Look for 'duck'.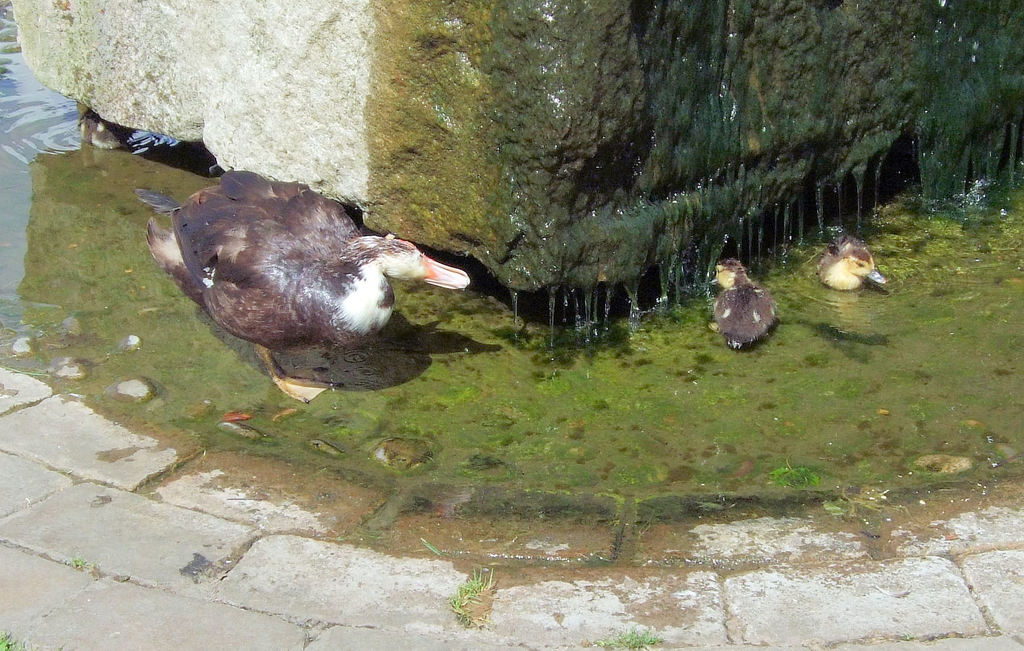
Found: l=168, t=166, r=452, b=403.
